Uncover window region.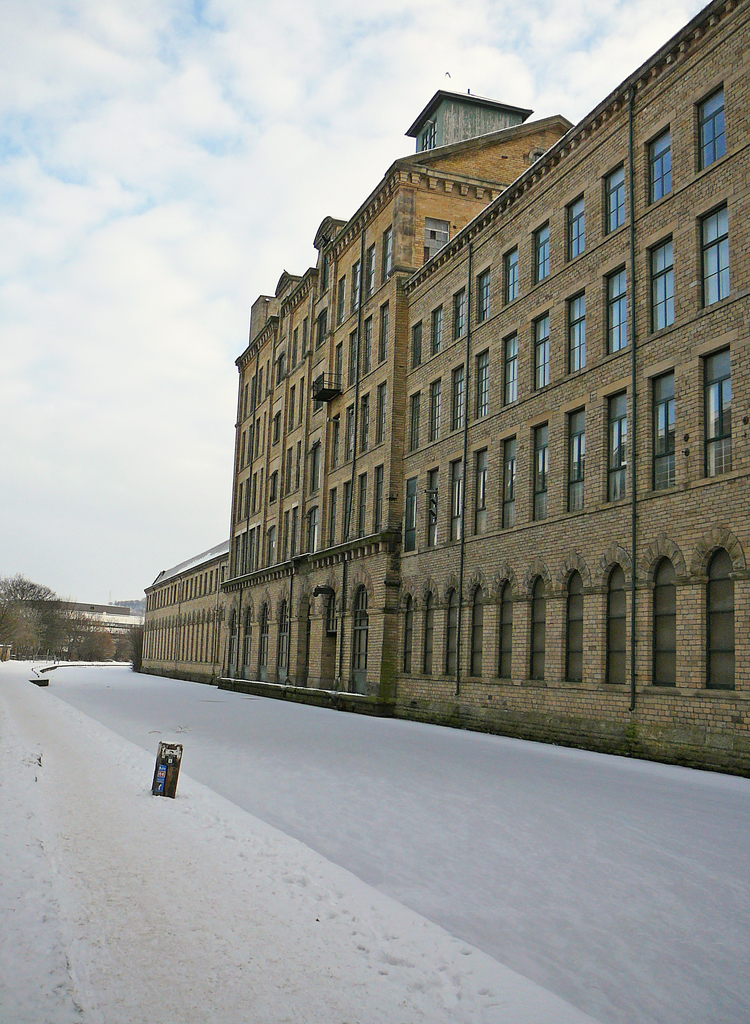
Uncovered: (696, 200, 731, 315).
